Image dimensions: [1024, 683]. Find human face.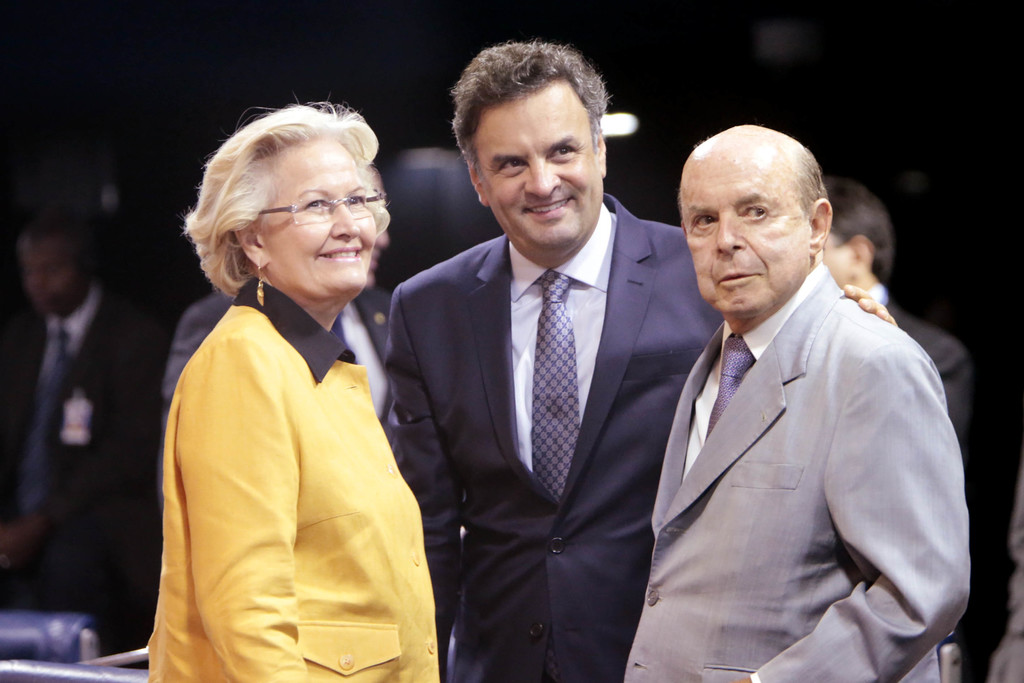
15/235/89/313.
